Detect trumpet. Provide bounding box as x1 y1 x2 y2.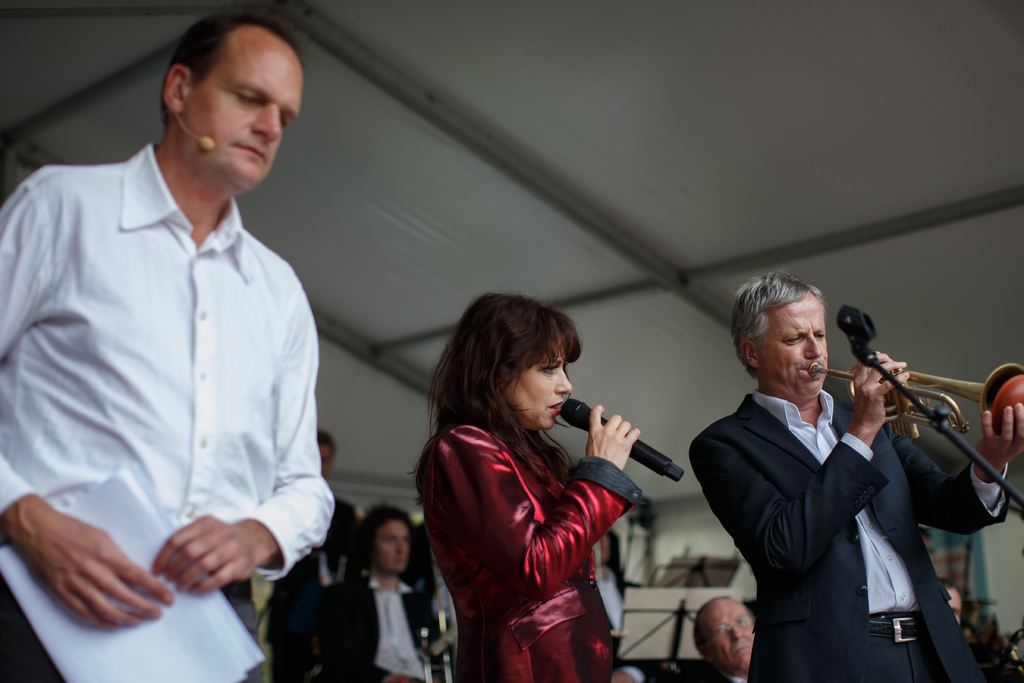
420 607 460 682.
